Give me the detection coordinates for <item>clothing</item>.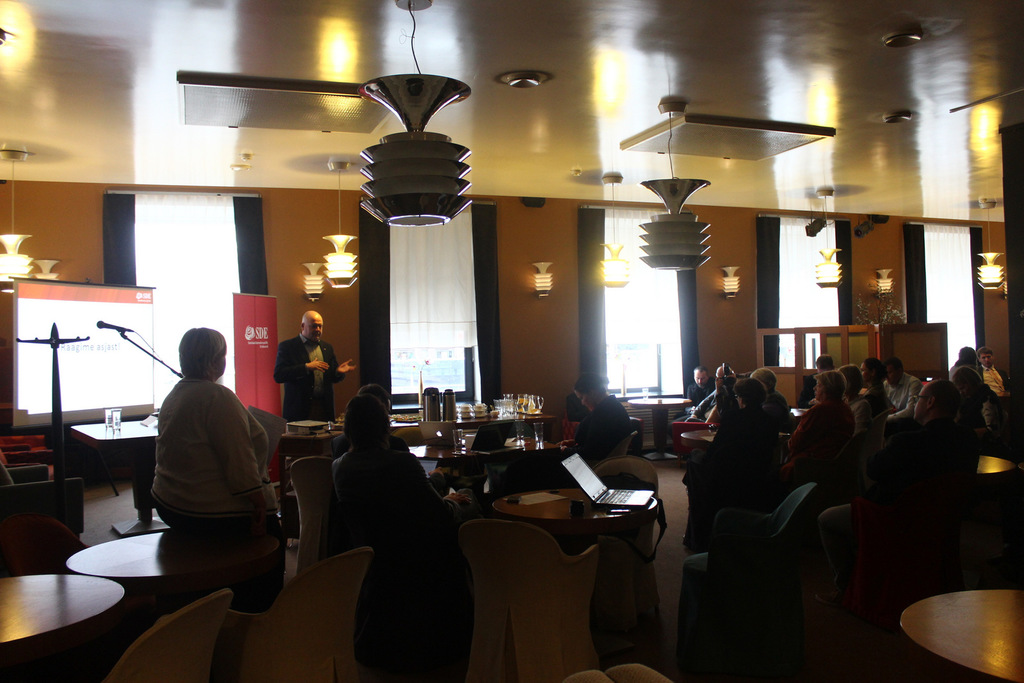
bbox(684, 382, 723, 419).
